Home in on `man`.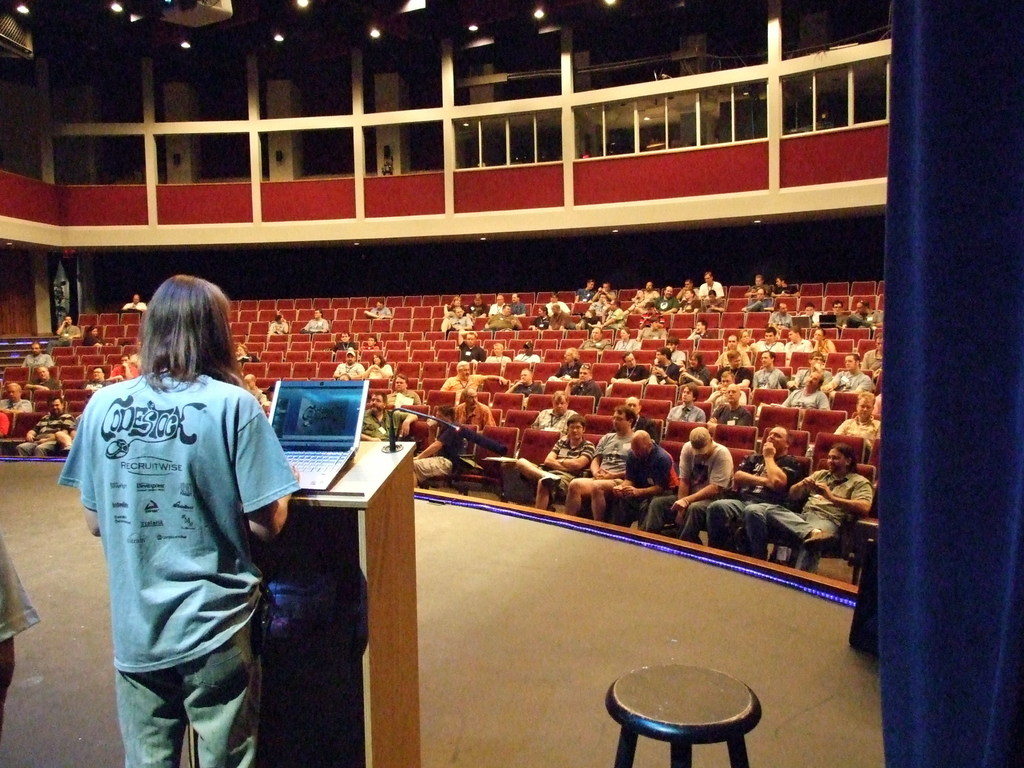
Homed in at locate(512, 342, 543, 369).
